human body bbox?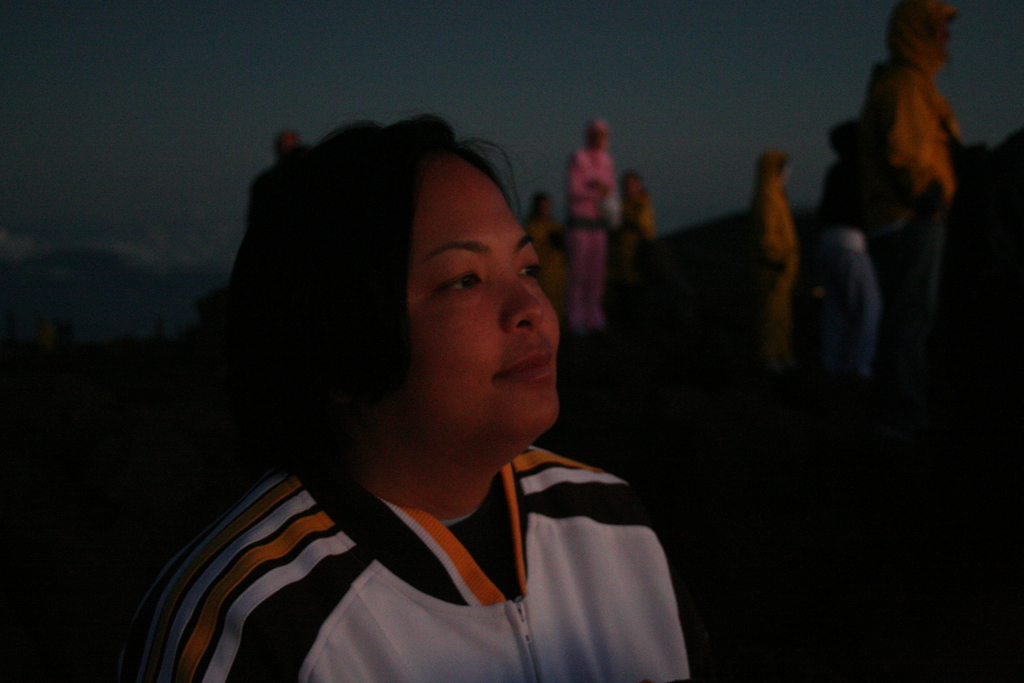
{"x1": 622, "y1": 194, "x2": 652, "y2": 281}
